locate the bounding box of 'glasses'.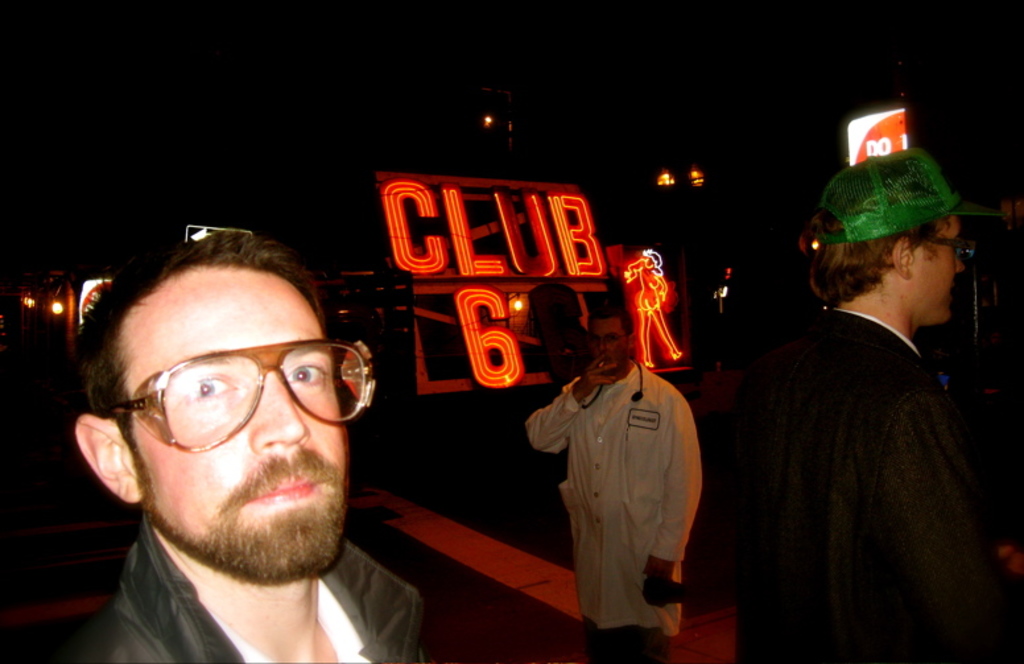
Bounding box: detection(116, 339, 375, 454).
